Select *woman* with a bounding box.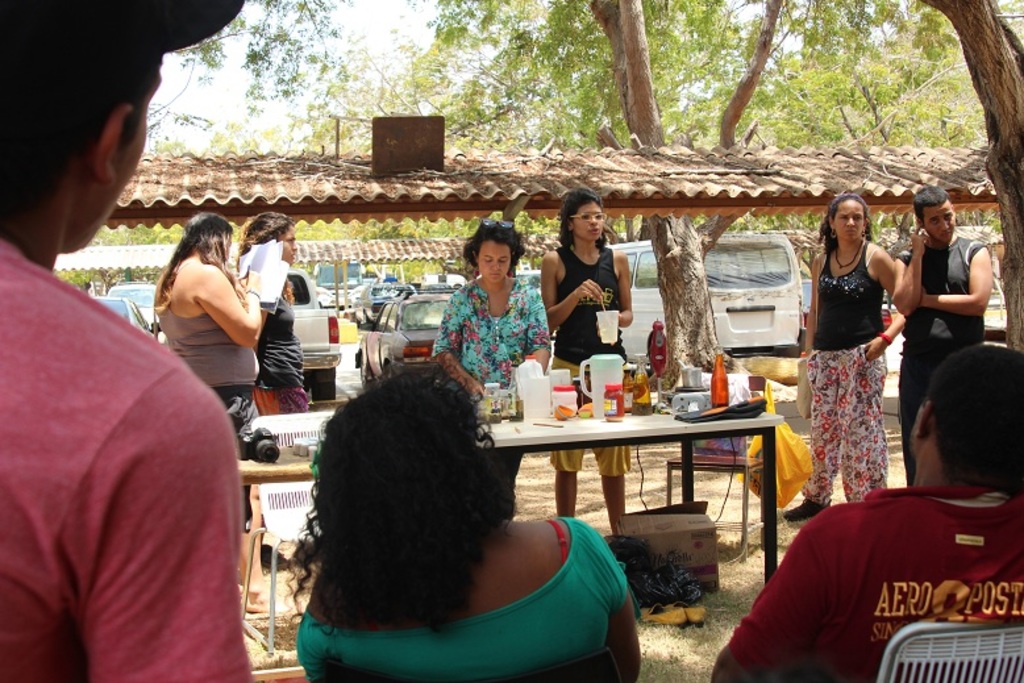
(229, 209, 311, 578).
